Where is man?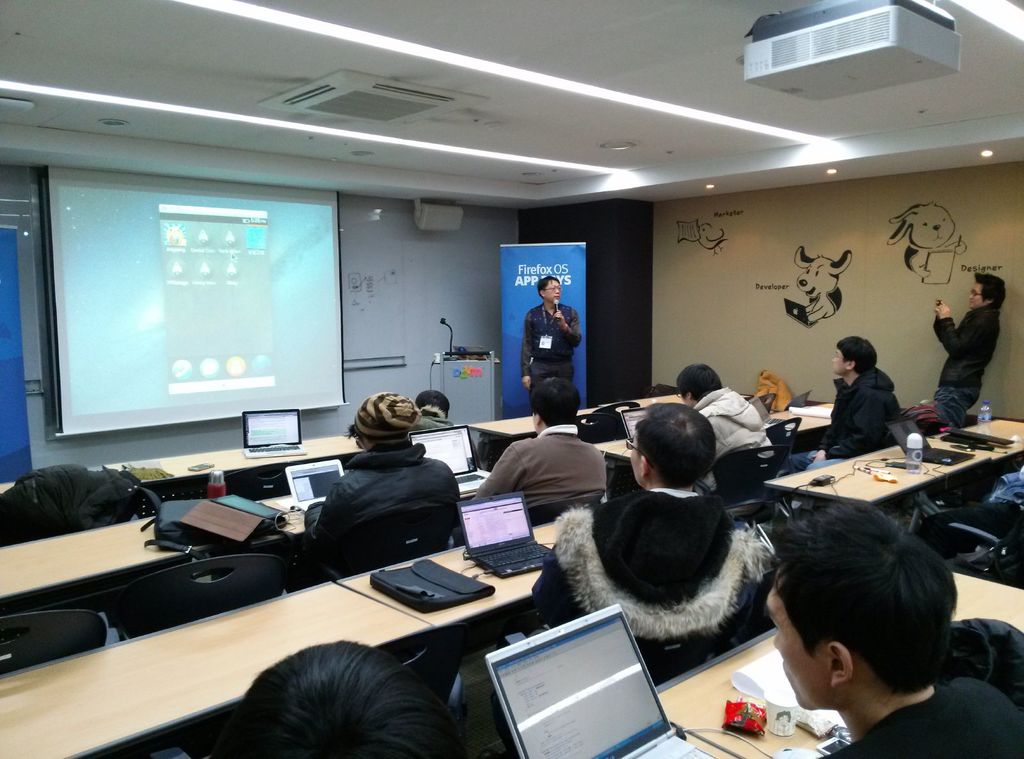
305/393/461/579.
